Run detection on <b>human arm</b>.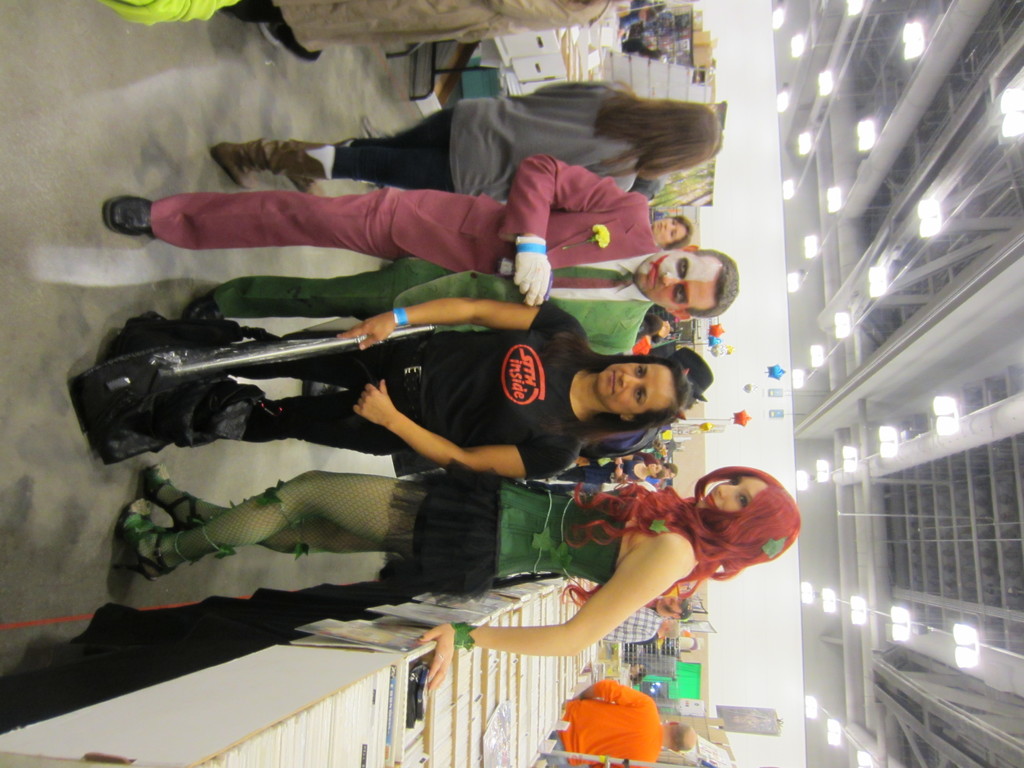
Result: bbox(584, 676, 650, 707).
